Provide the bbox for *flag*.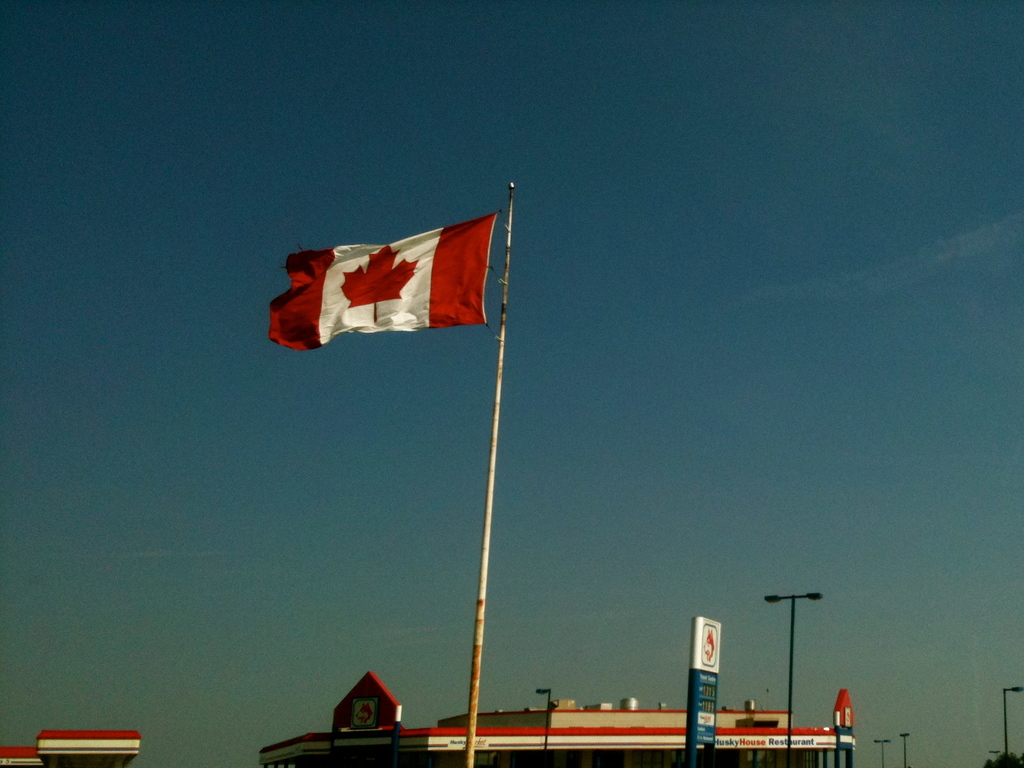
261:204:489:357.
